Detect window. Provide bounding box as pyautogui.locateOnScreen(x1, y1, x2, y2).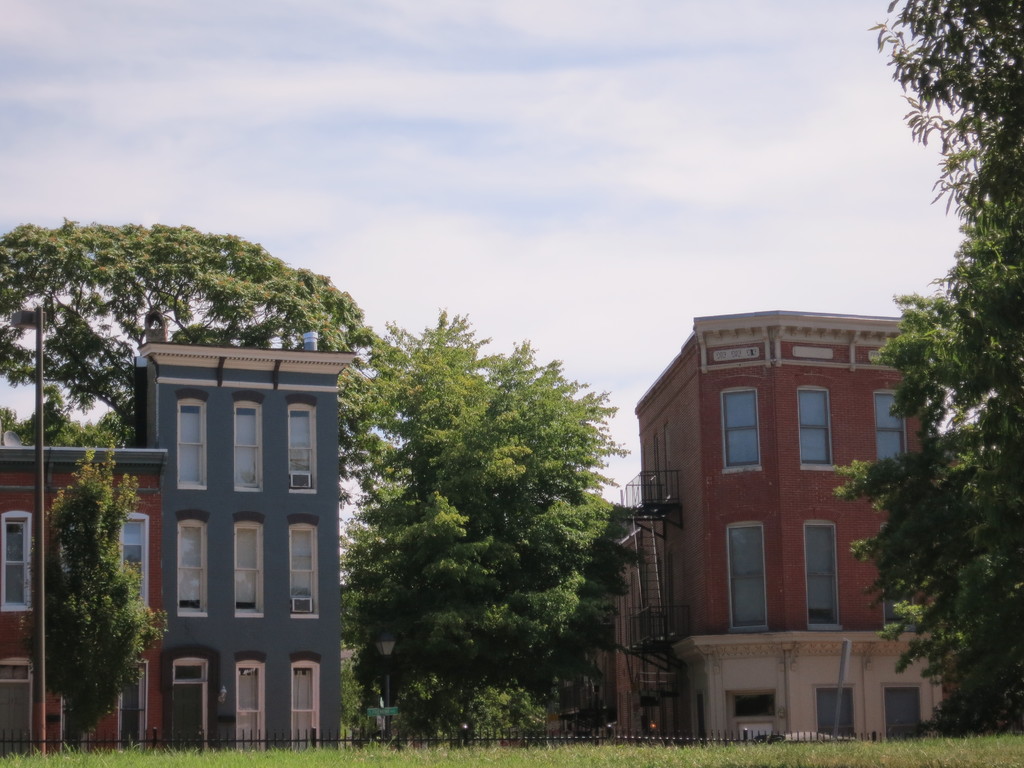
pyautogui.locateOnScreen(885, 685, 913, 730).
